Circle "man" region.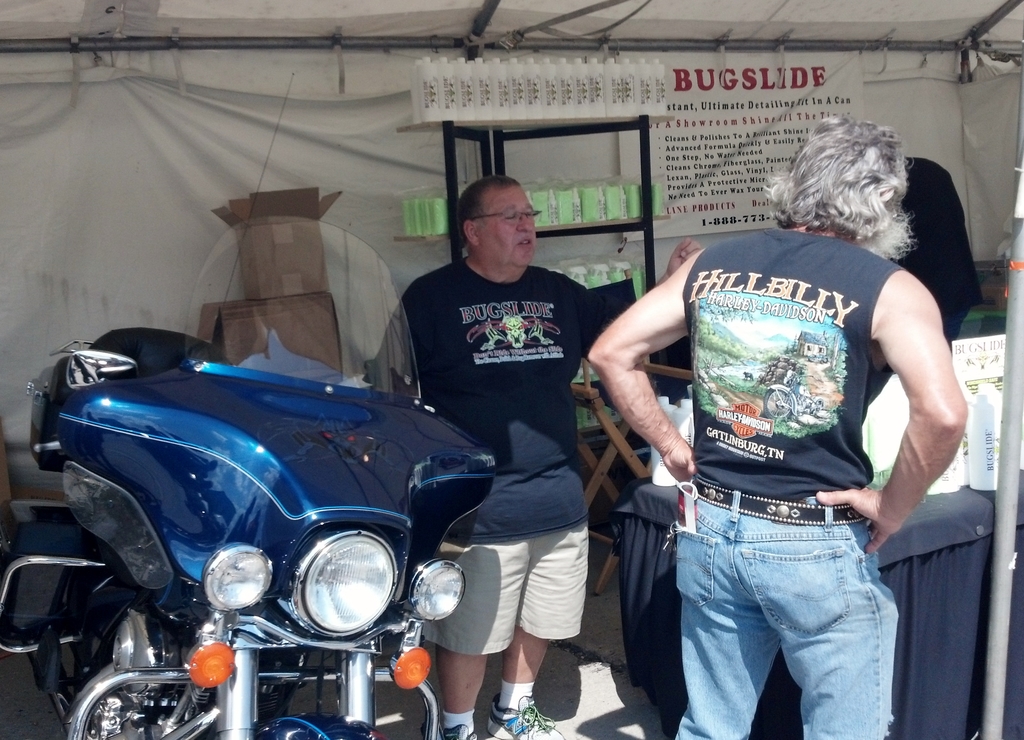
Region: bbox(583, 122, 963, 739).
